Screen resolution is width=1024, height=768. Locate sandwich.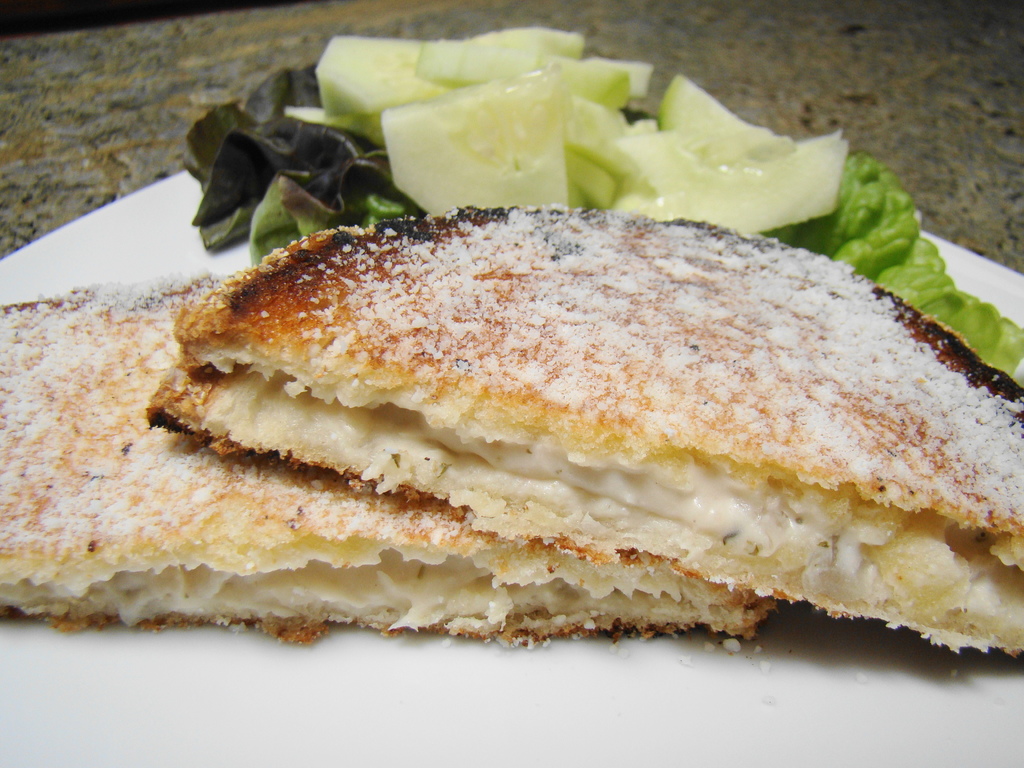
(143, 203, 1023, 658).
